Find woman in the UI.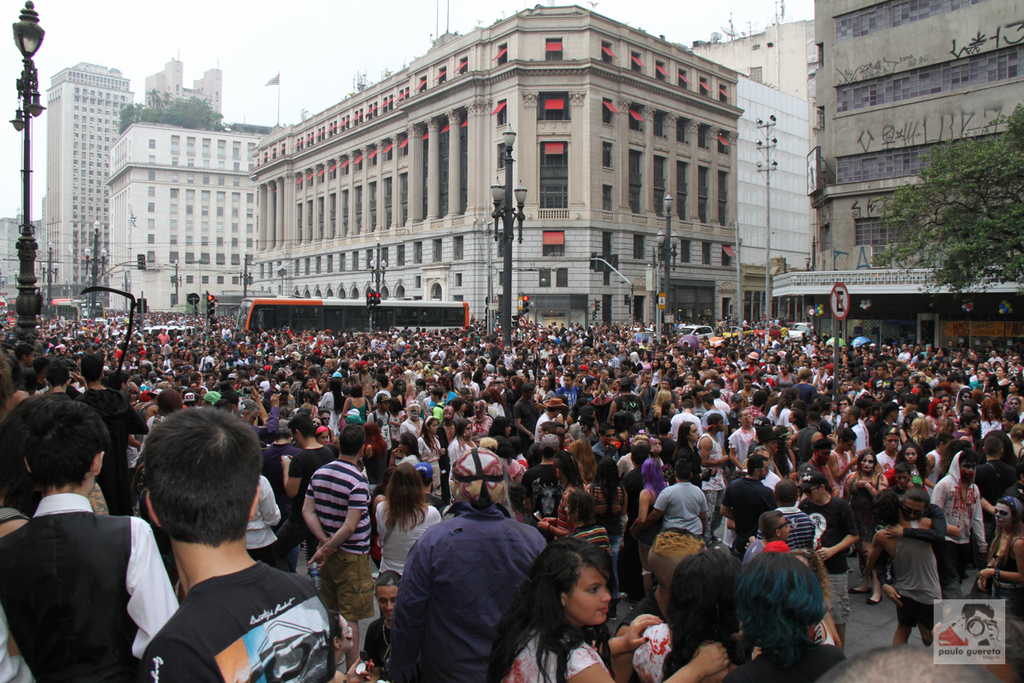
UI element at <box>838,448,887,602</box>.
